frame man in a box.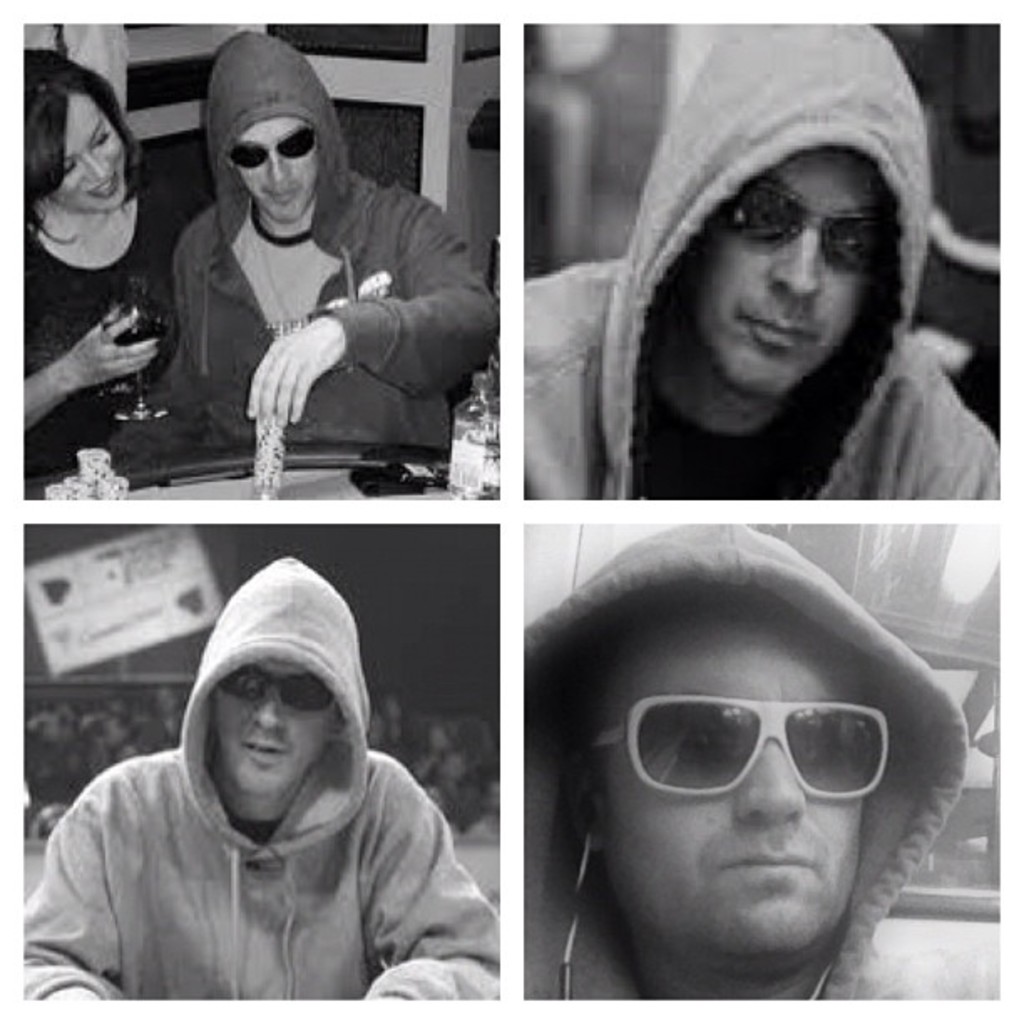
pyautogui.locateOnScreen(0, 581, 517, 1017).
